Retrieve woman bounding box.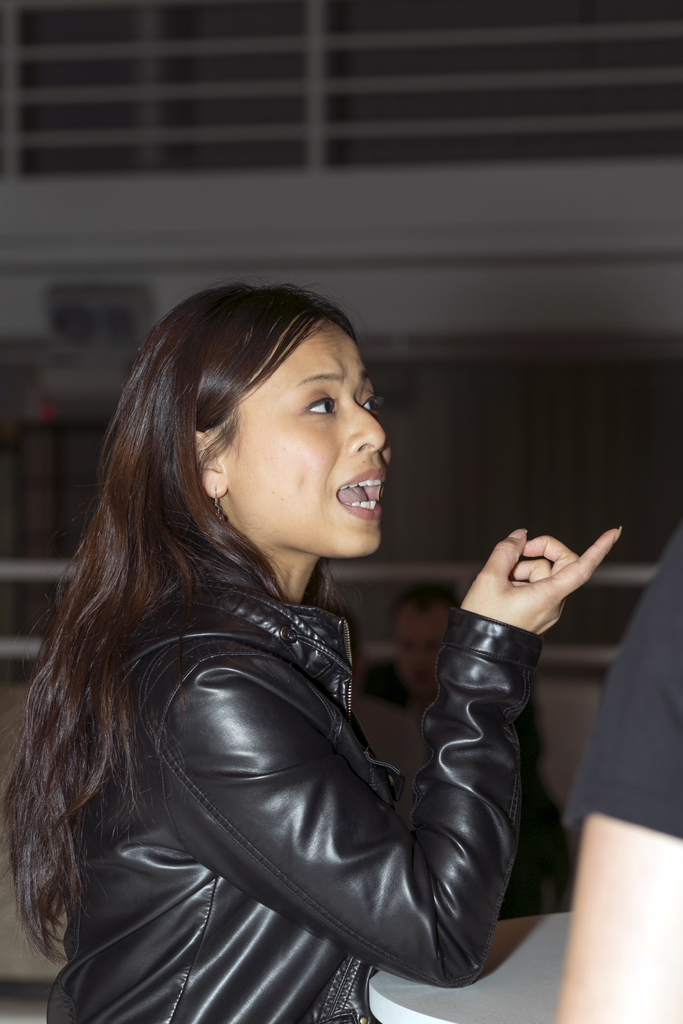
Bounding box: Rect(9, 245, 527, 1023).
